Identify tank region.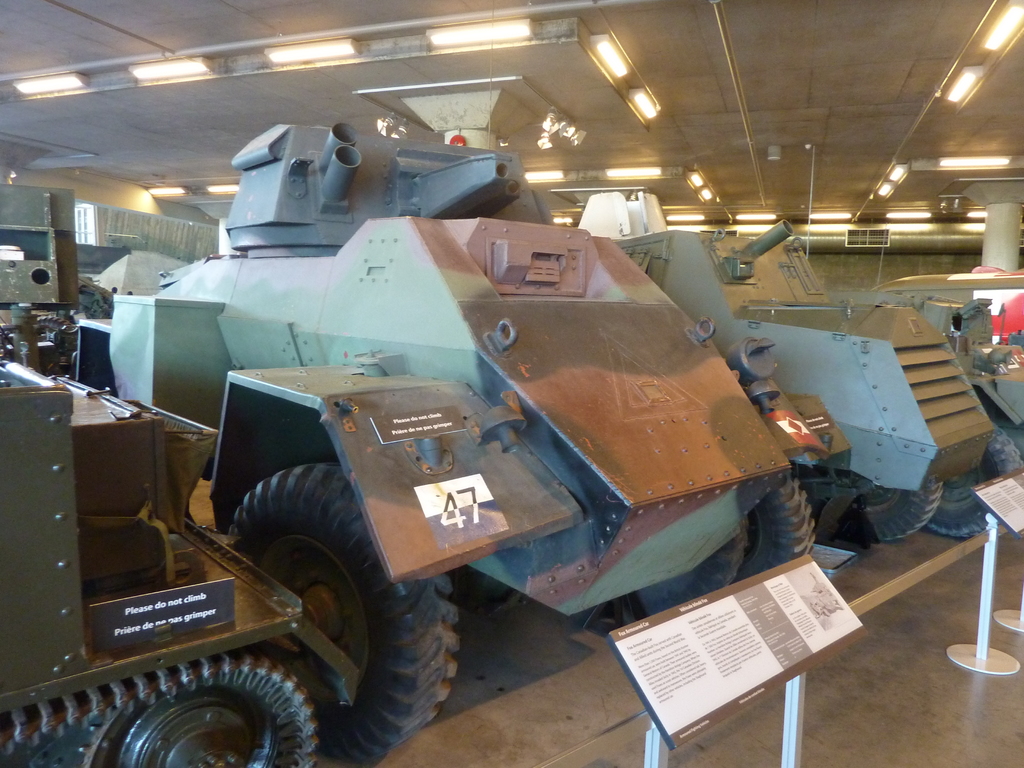
Region: pyautogui.locateOnScreen(826, 265, 1023, 540).
